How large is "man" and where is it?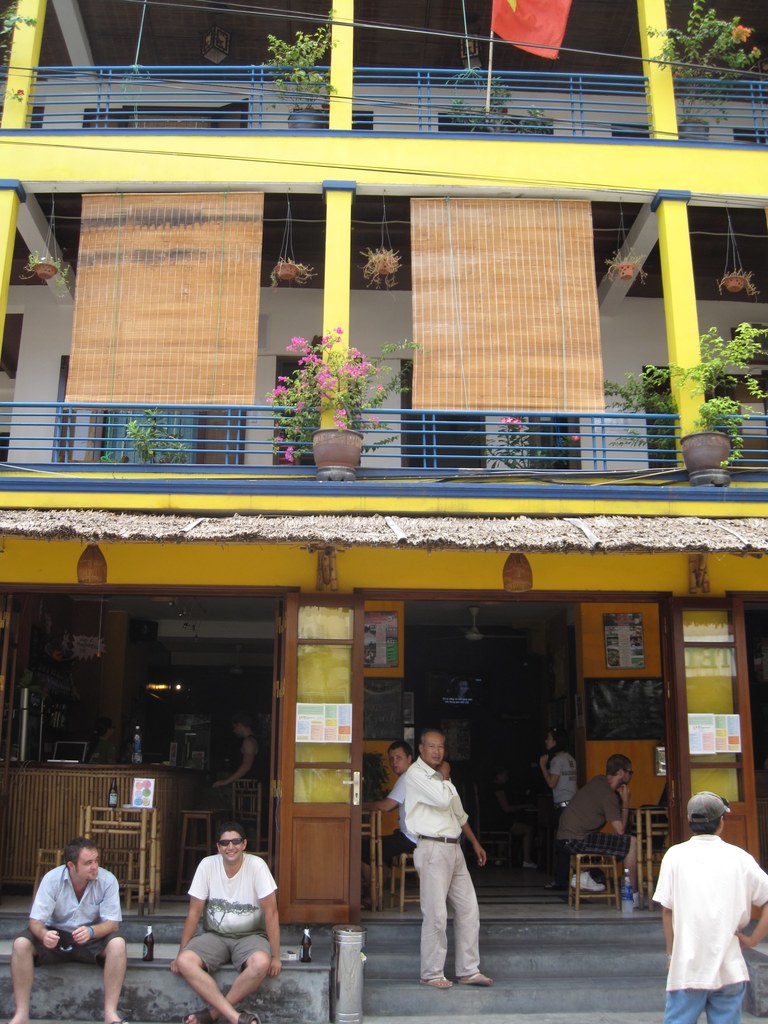
Bounding box: crop(168, 826, 282, 1023).
